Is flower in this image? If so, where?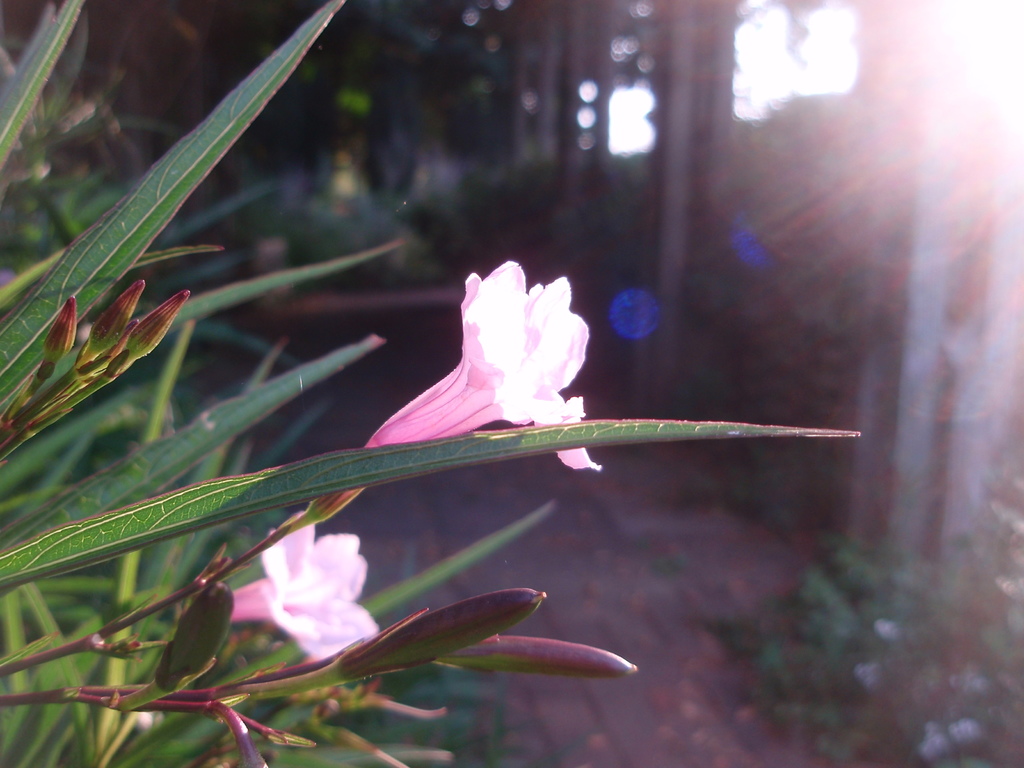
Yes, at {"x1": 226, "y1": 509, "x2": 383, "y2": 665}.
